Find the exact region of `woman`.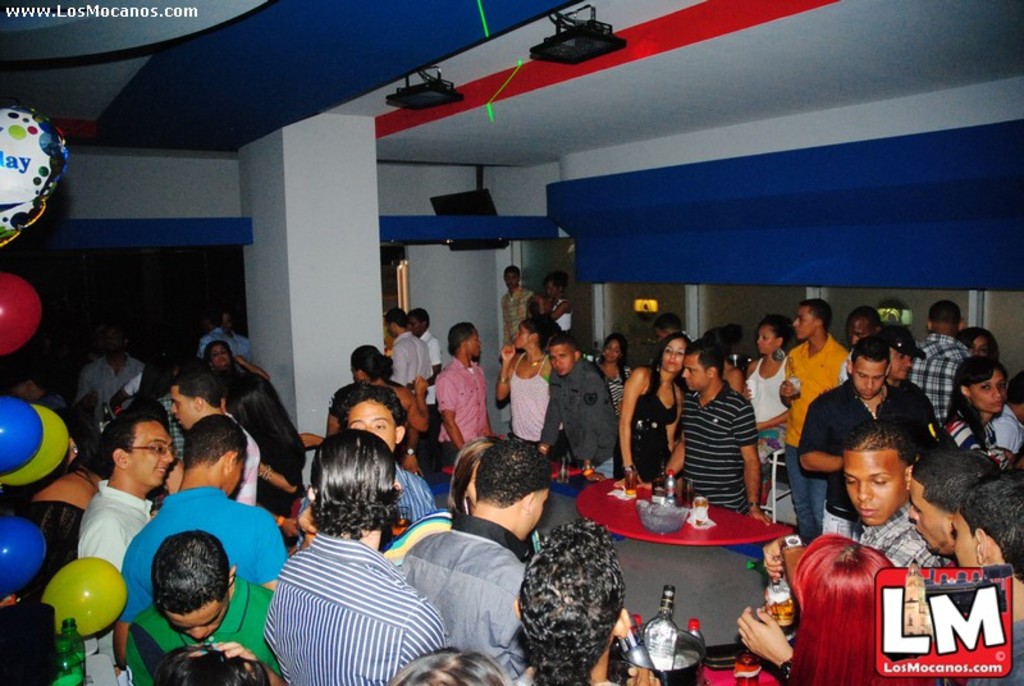
Exact region: locate(783, 531, 938, 685).
